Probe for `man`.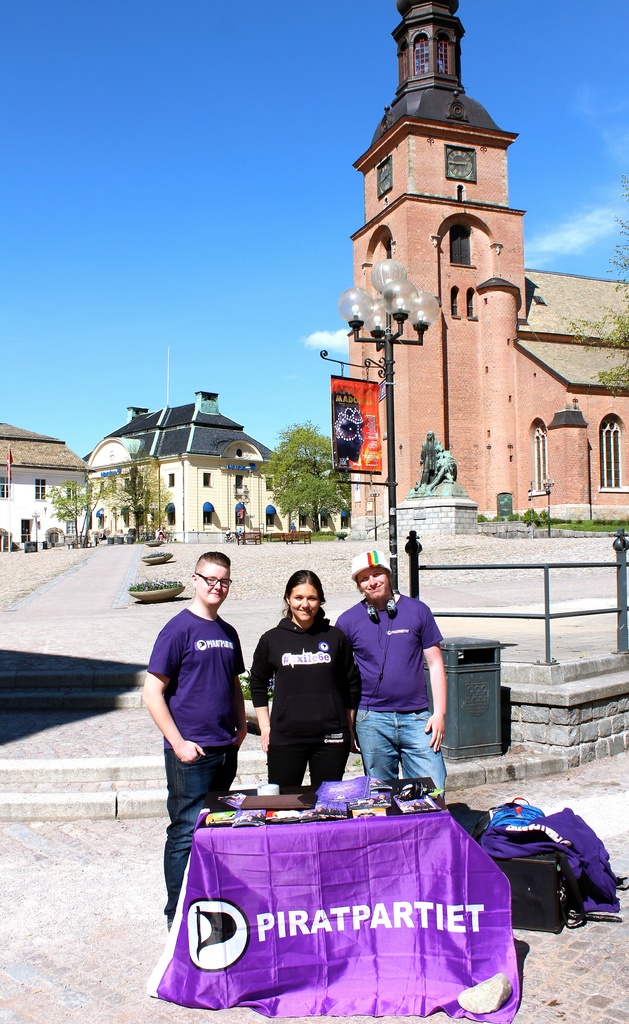
Probe result: <box>332,552,447,808</box>.
